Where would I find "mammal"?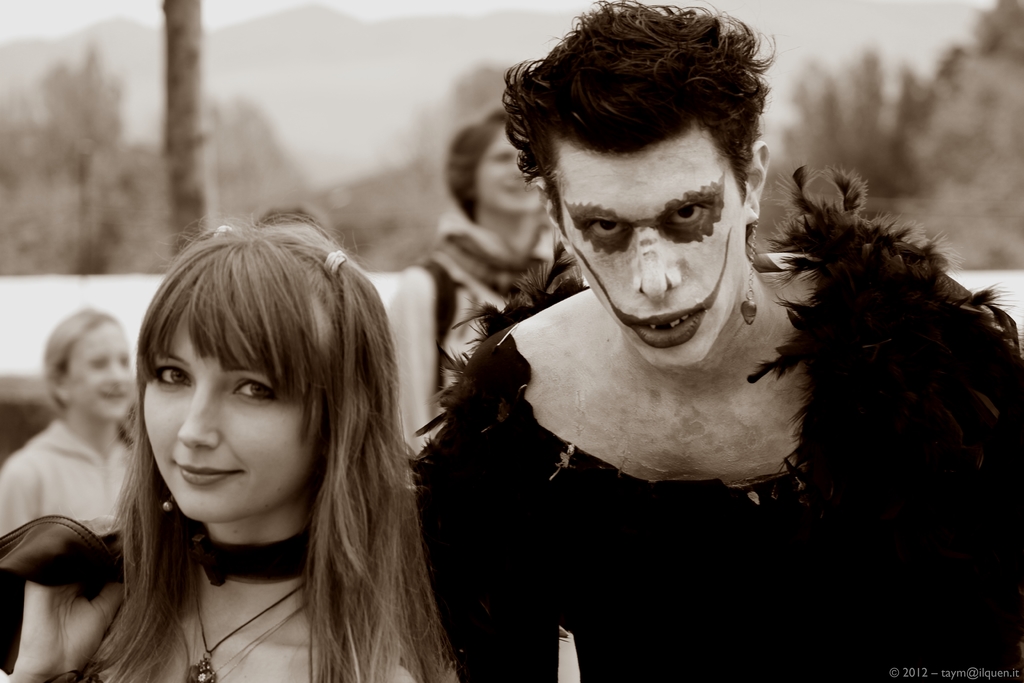
At bbox=(1, 302, 138, 682).
